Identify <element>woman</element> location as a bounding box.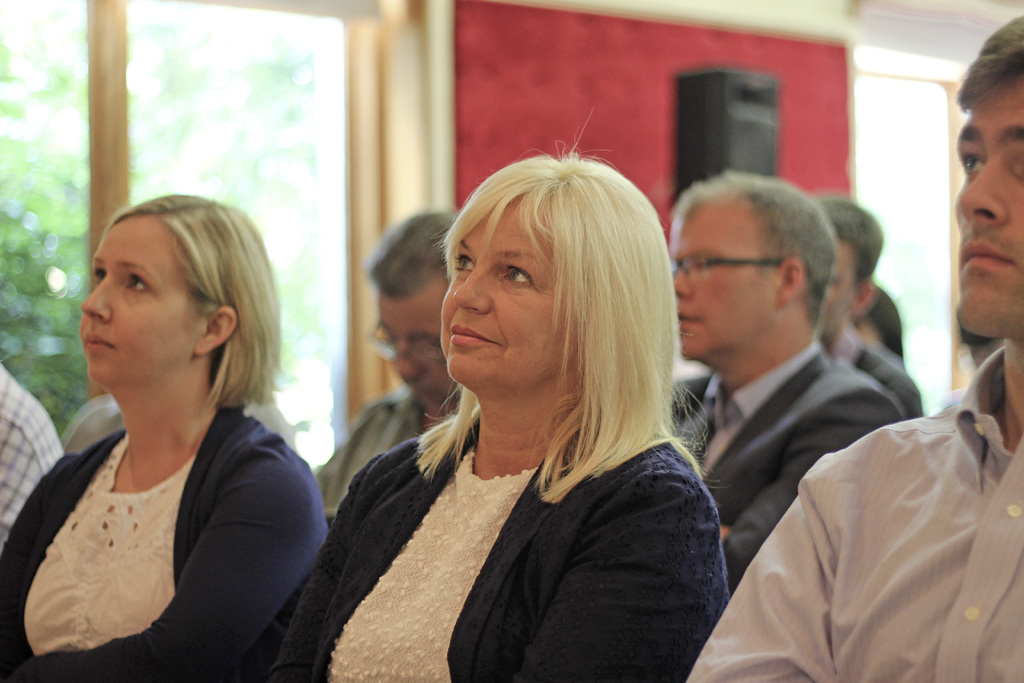
box=[0, 197, 314, 682].
